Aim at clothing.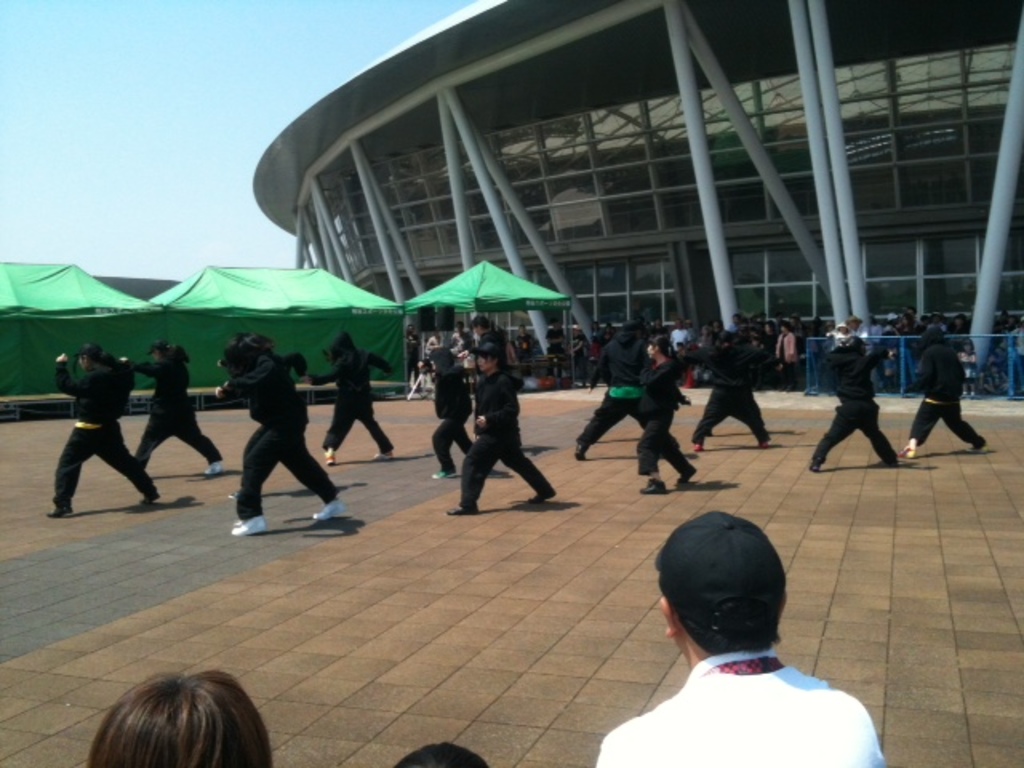
Aimed at <box>909,334,976,443</box>.
